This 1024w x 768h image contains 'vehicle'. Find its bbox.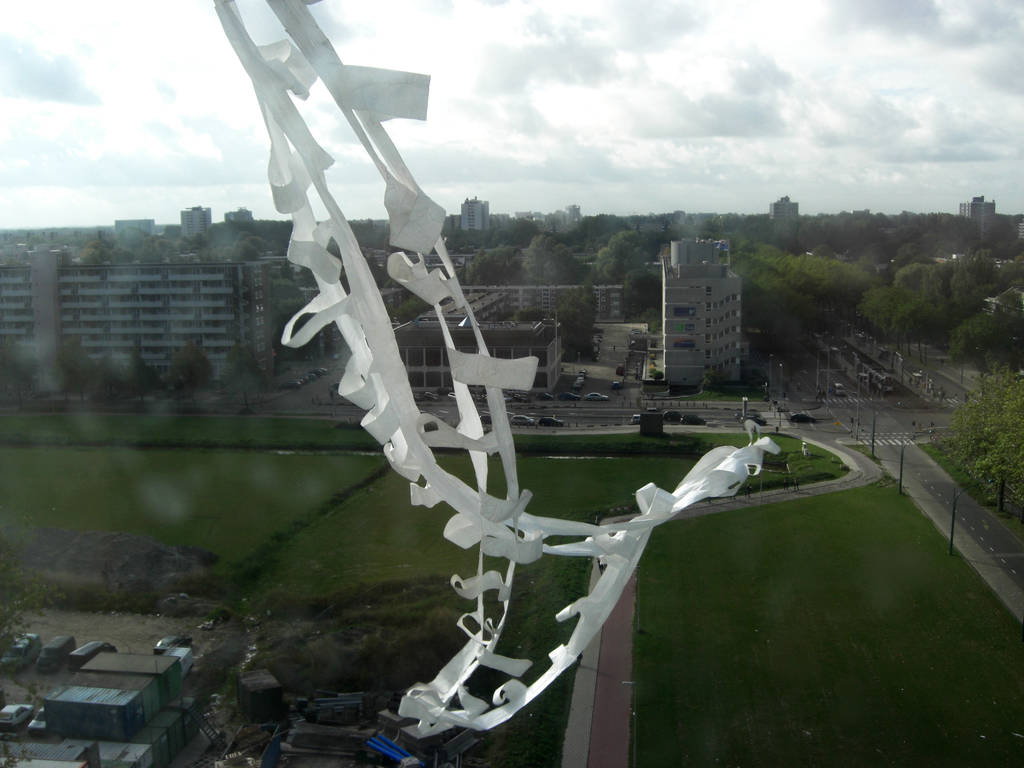
<bbox>583, 391, 609, 401</bbox>.
